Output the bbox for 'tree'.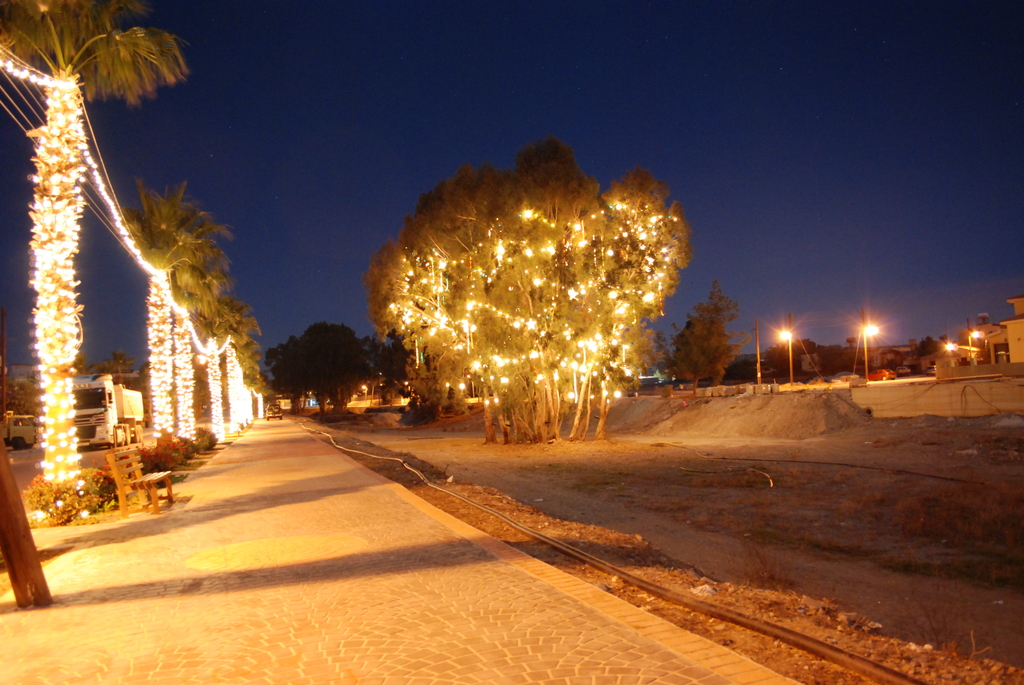
(x1=651, y1=317, x2=693, y2=391).
